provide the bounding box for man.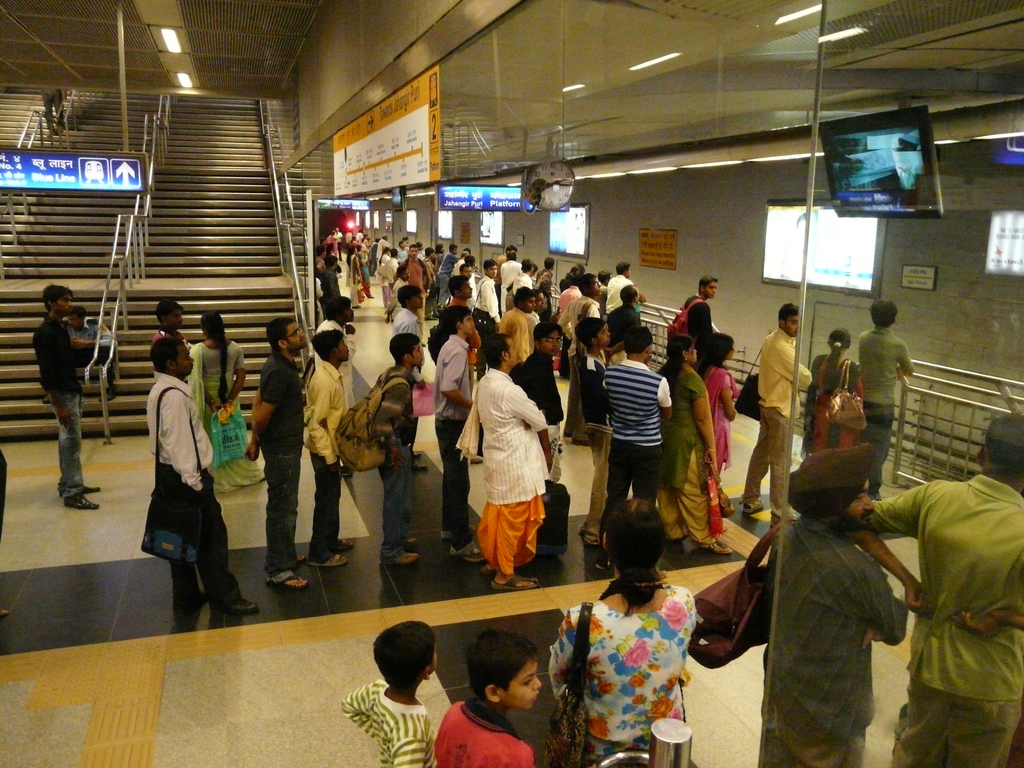
[left=396, top=241, right=410, bottom=266].
